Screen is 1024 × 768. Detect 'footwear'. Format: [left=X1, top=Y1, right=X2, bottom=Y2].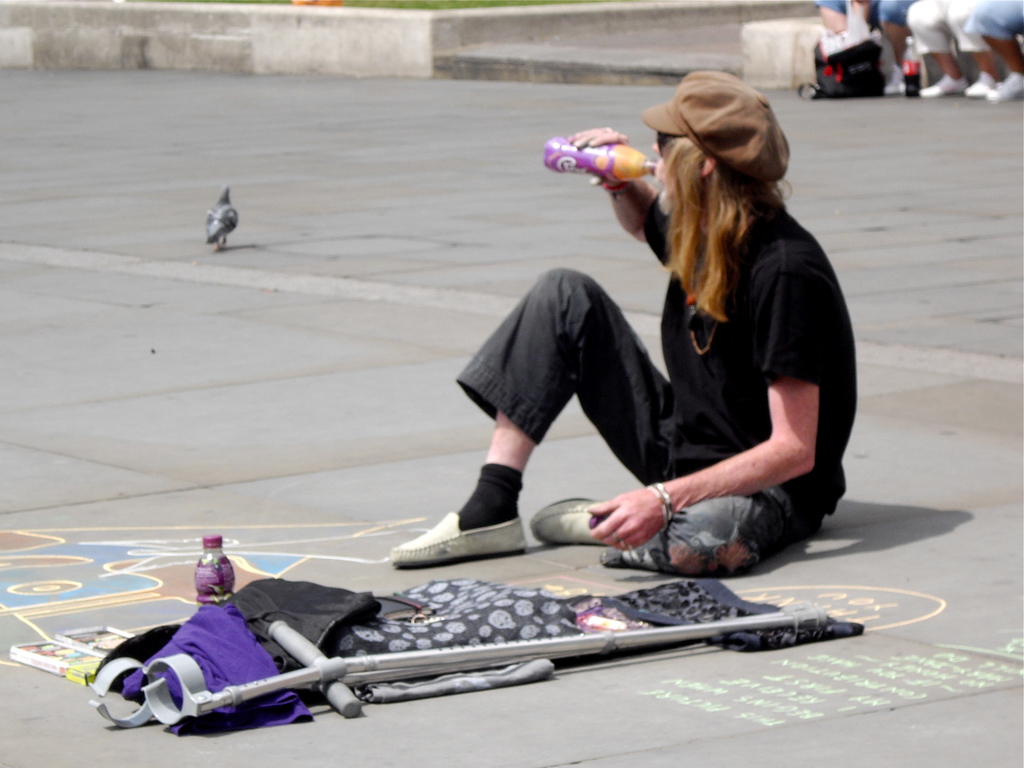
[left=527, top=496, right=603, bottom=547].
